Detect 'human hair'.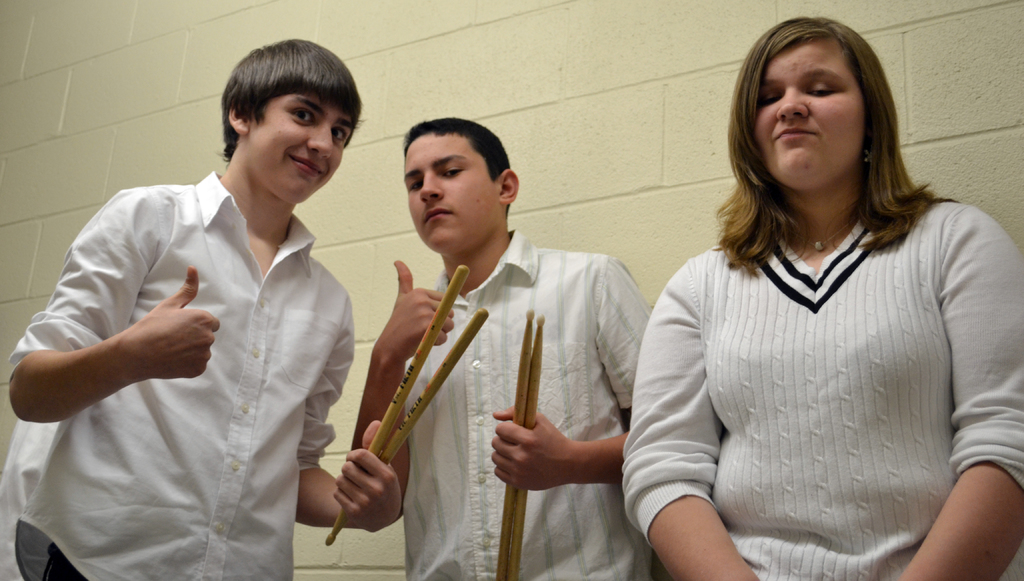
Detected at bbox=[718, 41, 961, 266].
